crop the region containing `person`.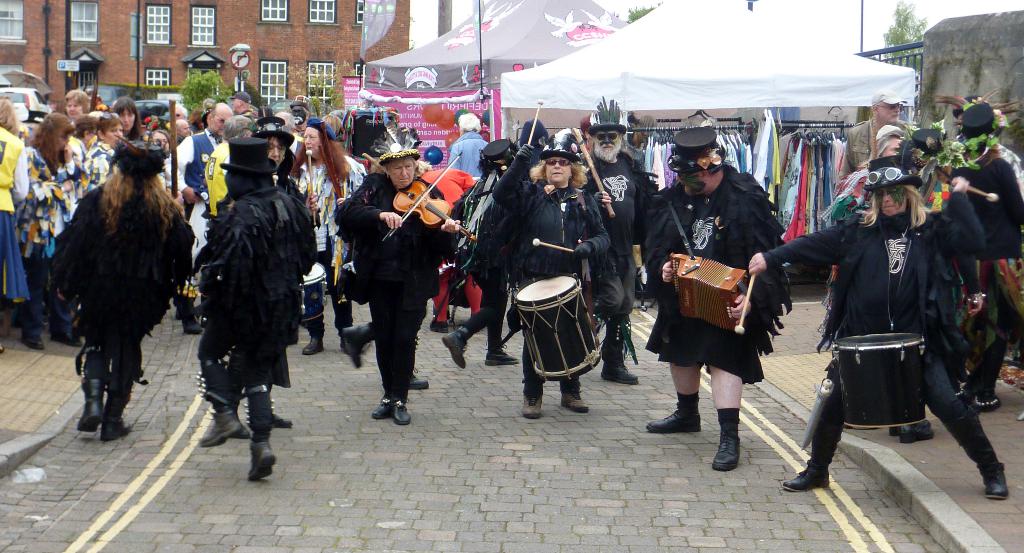
Crop region: {"x1": 440, "y1": 136, "x2": 528, "y2": 376}.
